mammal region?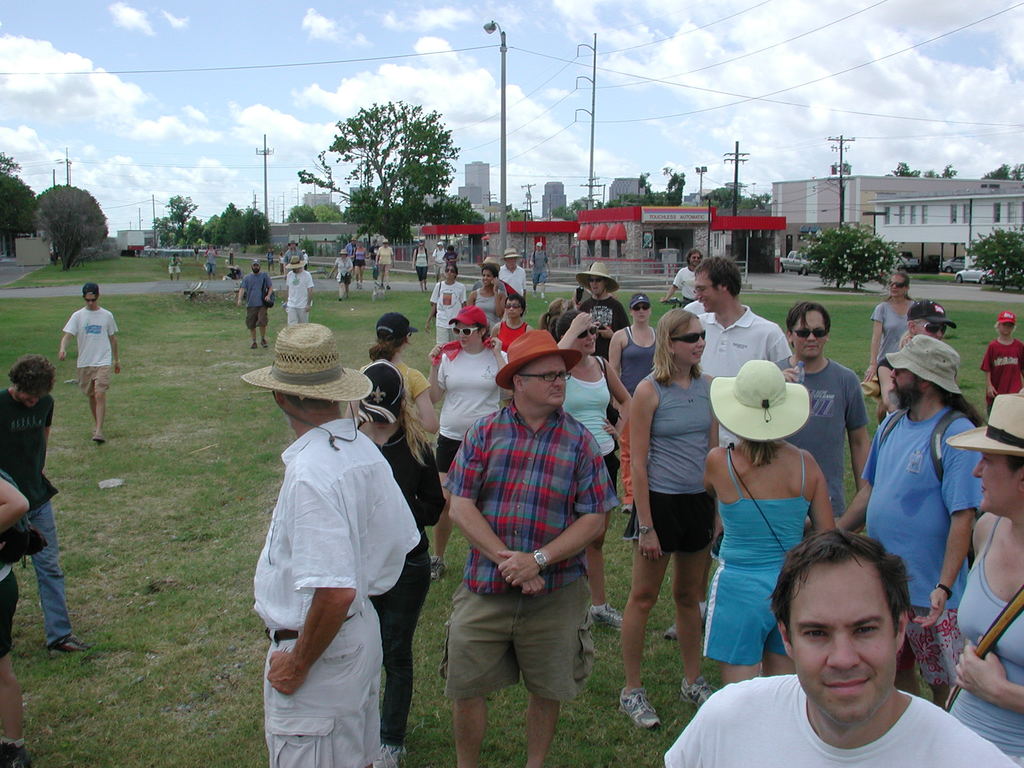
pyautogui.locateOnScreen(166, 253, 177, 282)
